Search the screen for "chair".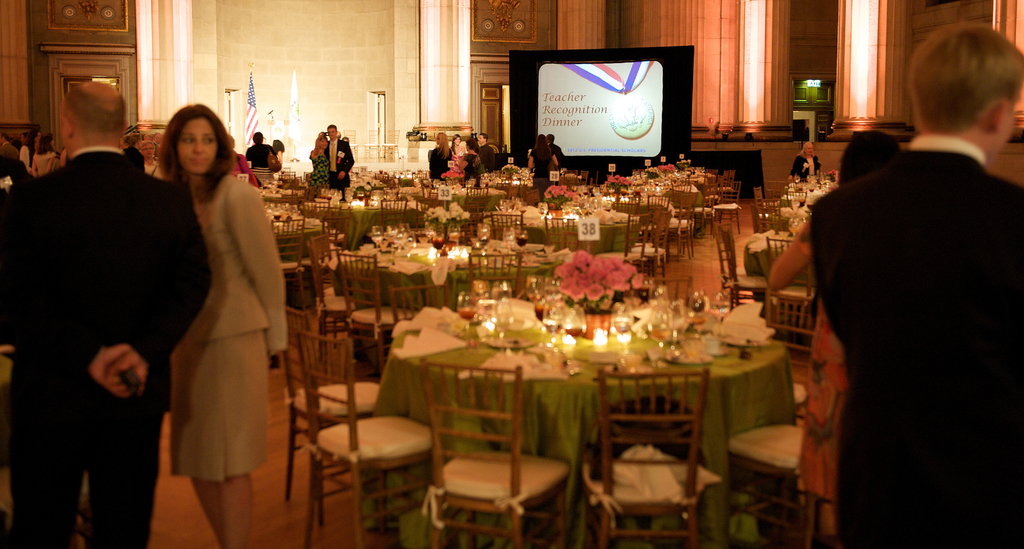
Found at {"x1": 391, "y1": 285, "x2": 457, "y2": 319}.
